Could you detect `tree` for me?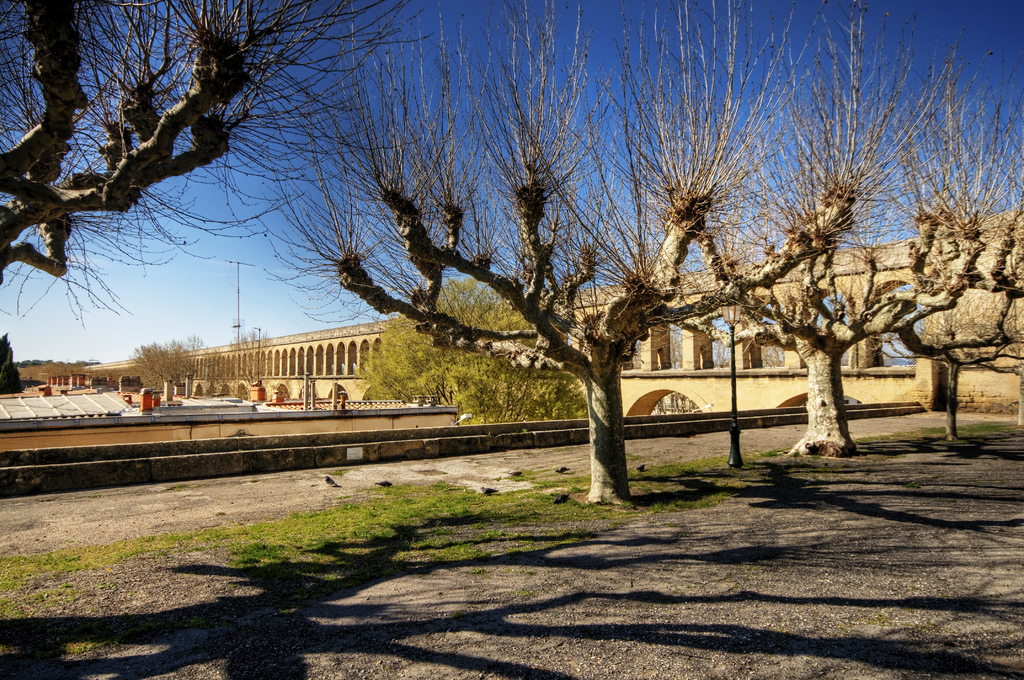
Detection result: left=0, top=332, right=25, bottom=396.
